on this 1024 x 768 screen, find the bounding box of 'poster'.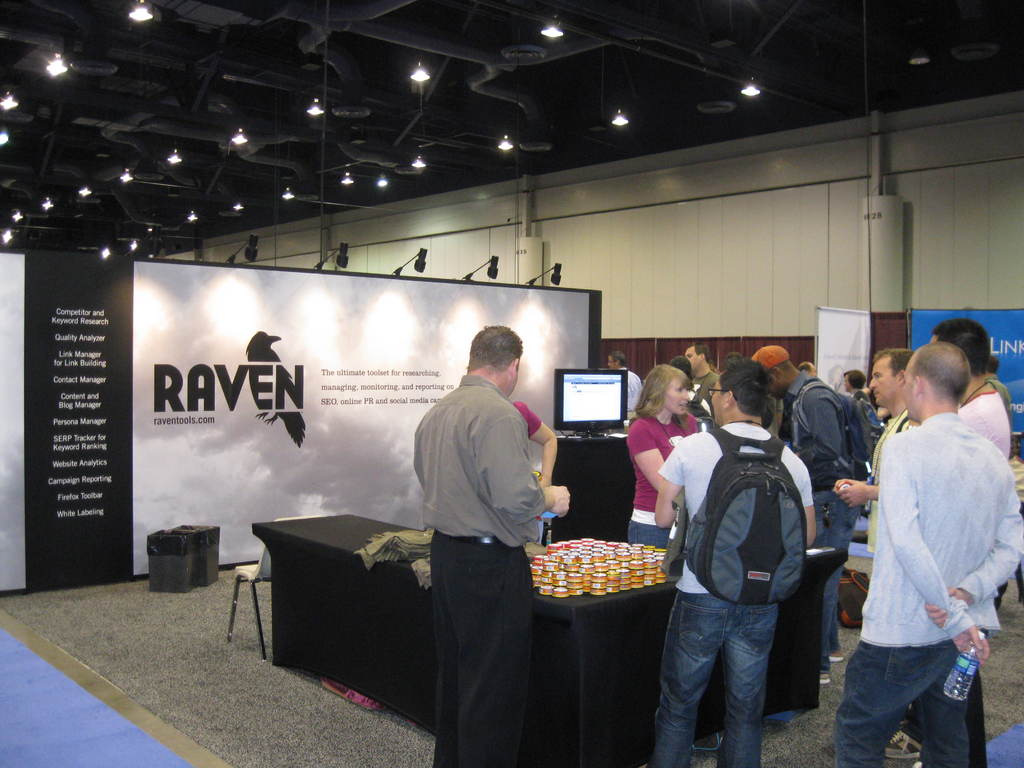
Bounding box: (x1=815, y1=303, x2=870, y2=390).
